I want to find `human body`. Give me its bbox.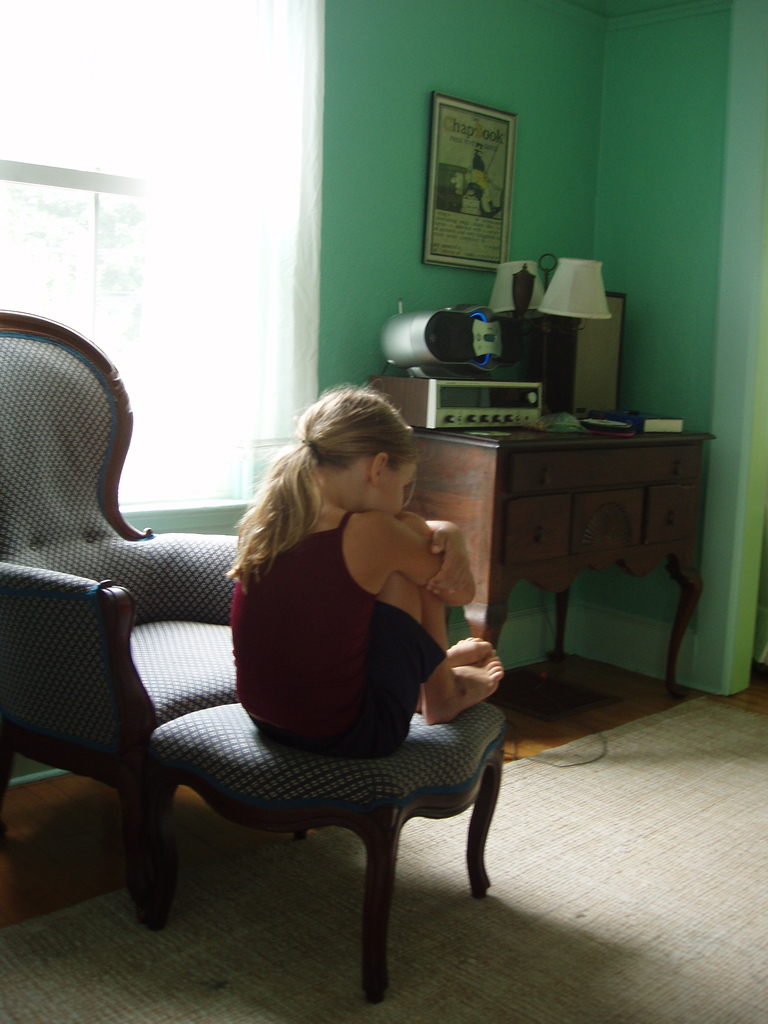
(225, 381, 504, 764).
